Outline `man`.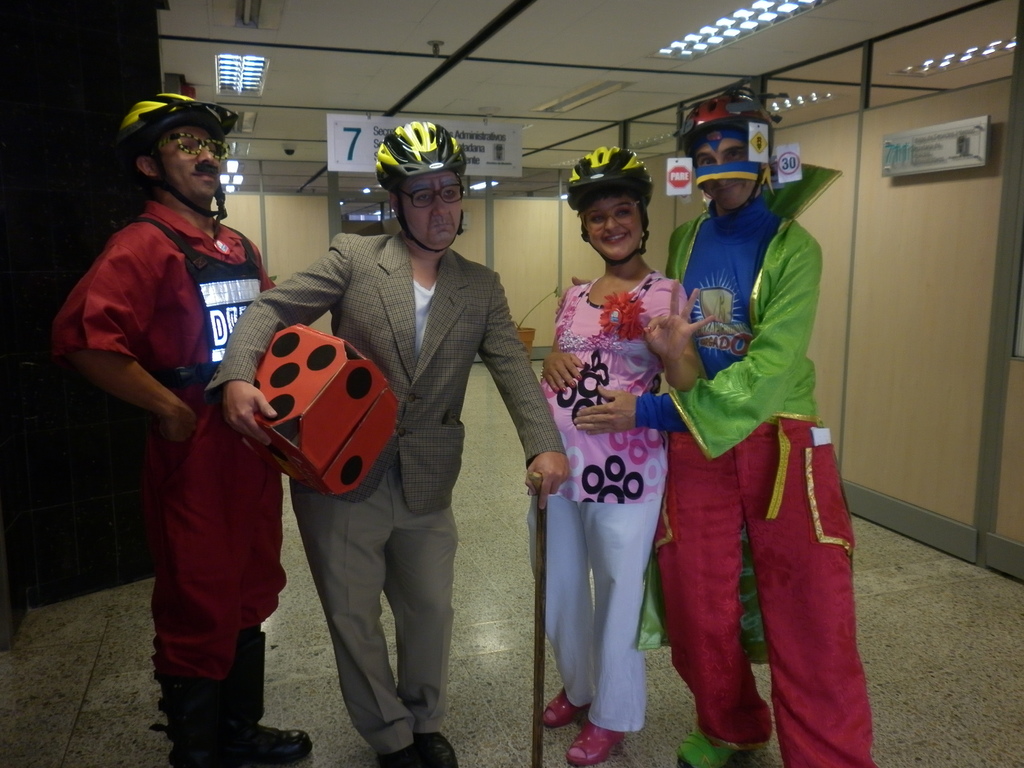
Outline: Rect(648, 93, 868, 767).
